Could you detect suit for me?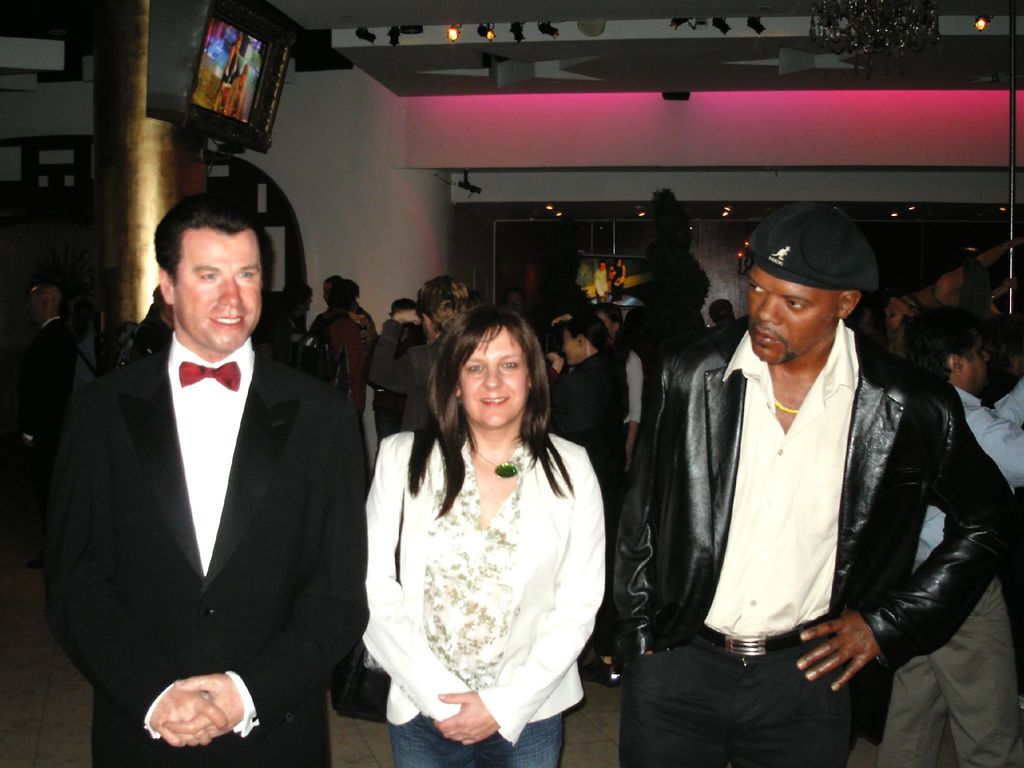
Detection result: detection(52, 221, 365, 767).
